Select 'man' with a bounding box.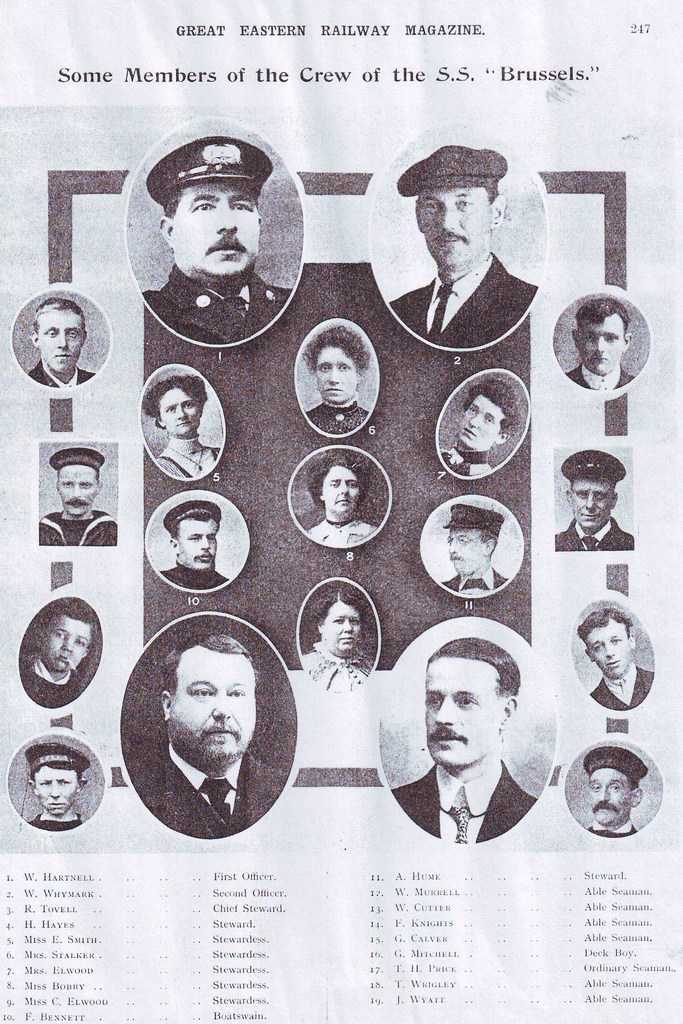
bbox(302, 321, 369, 442).
